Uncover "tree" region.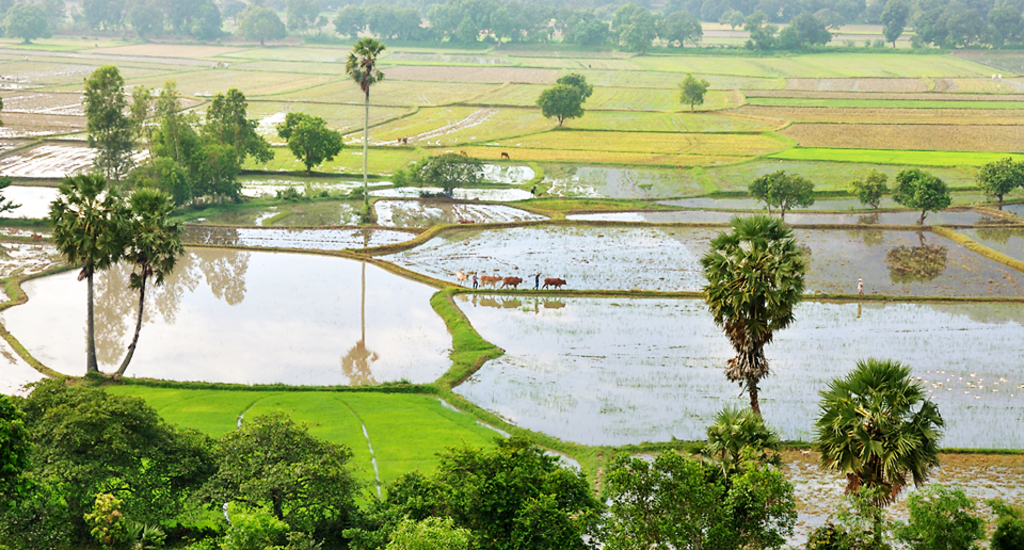
Uncovered: detection(539, 65, 598, 126).
